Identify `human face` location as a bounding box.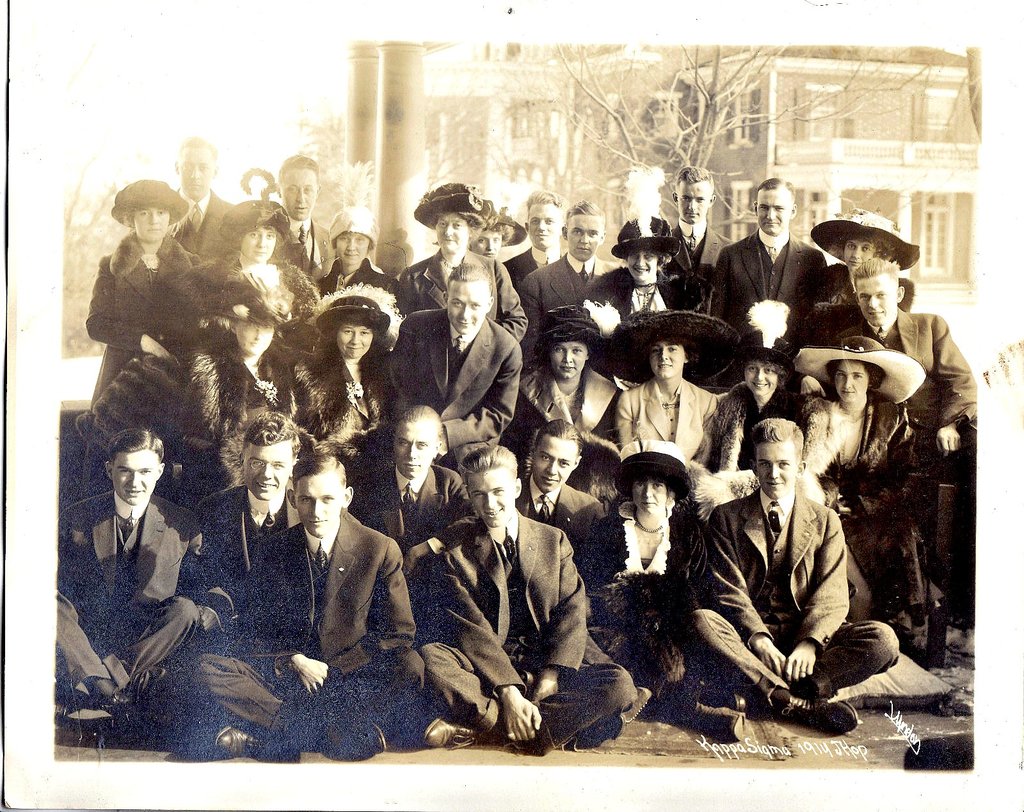
BBox(289, 476, 344, 534).
